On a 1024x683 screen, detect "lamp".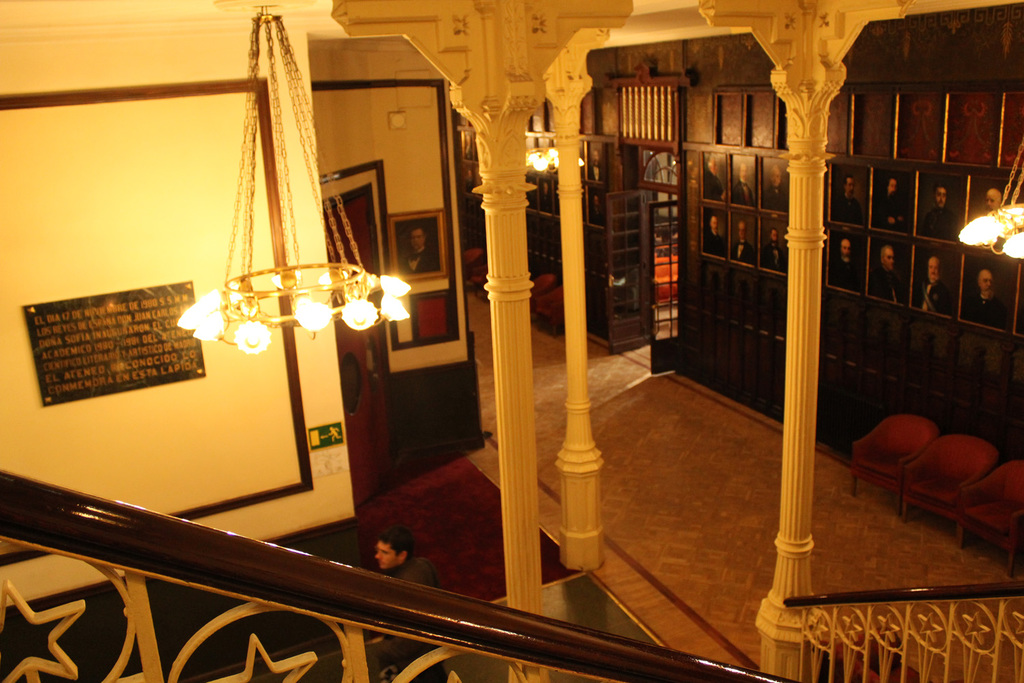
x1=339, y1=298, x2=380, y2=327.
